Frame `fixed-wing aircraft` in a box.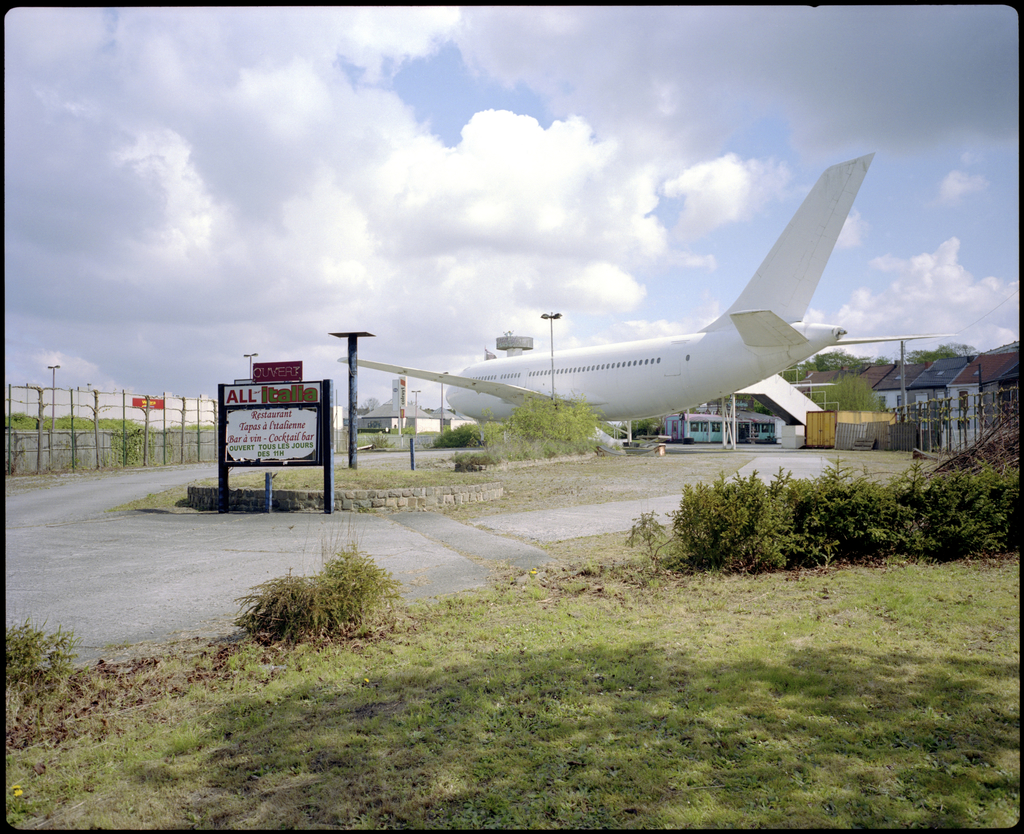
[335,143,964,451].
